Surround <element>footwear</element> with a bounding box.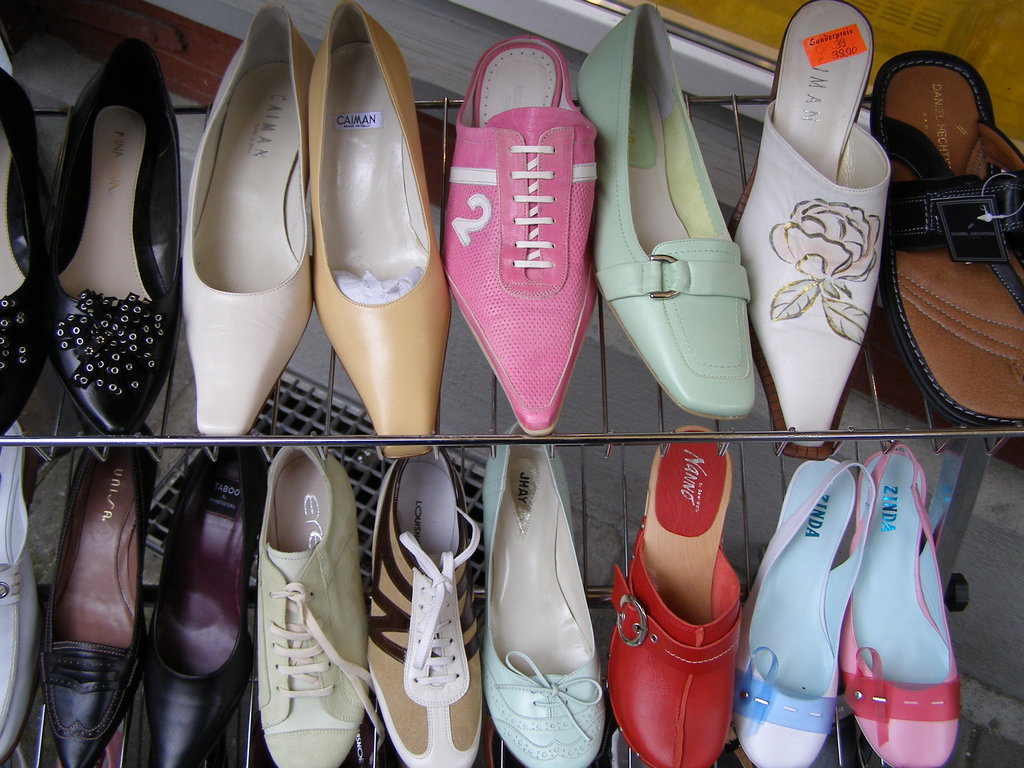
308/1/449/458.
